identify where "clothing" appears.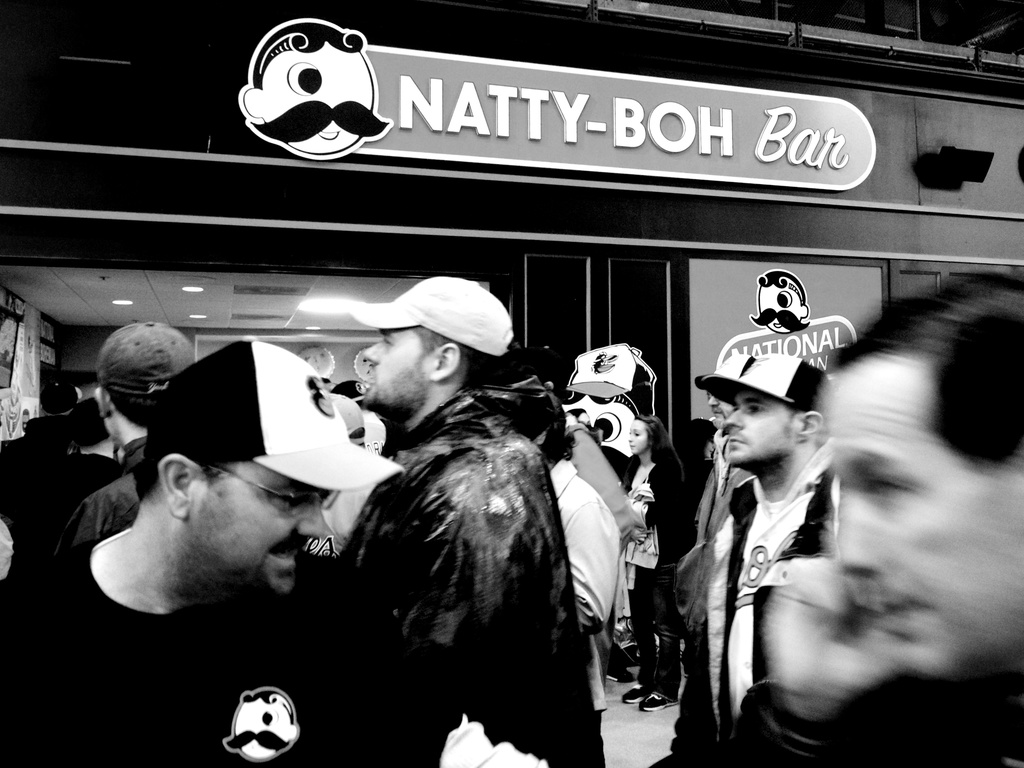
Appears at <bbox>692, 390, 851, 737</bbox>.
